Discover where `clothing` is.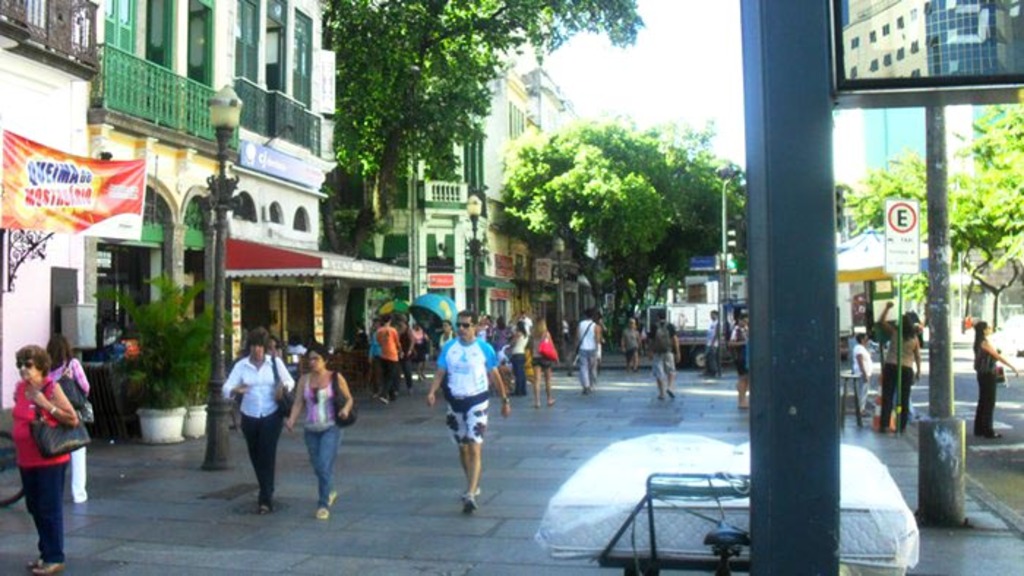
Discovered at region(534, 330, 549, 377).
